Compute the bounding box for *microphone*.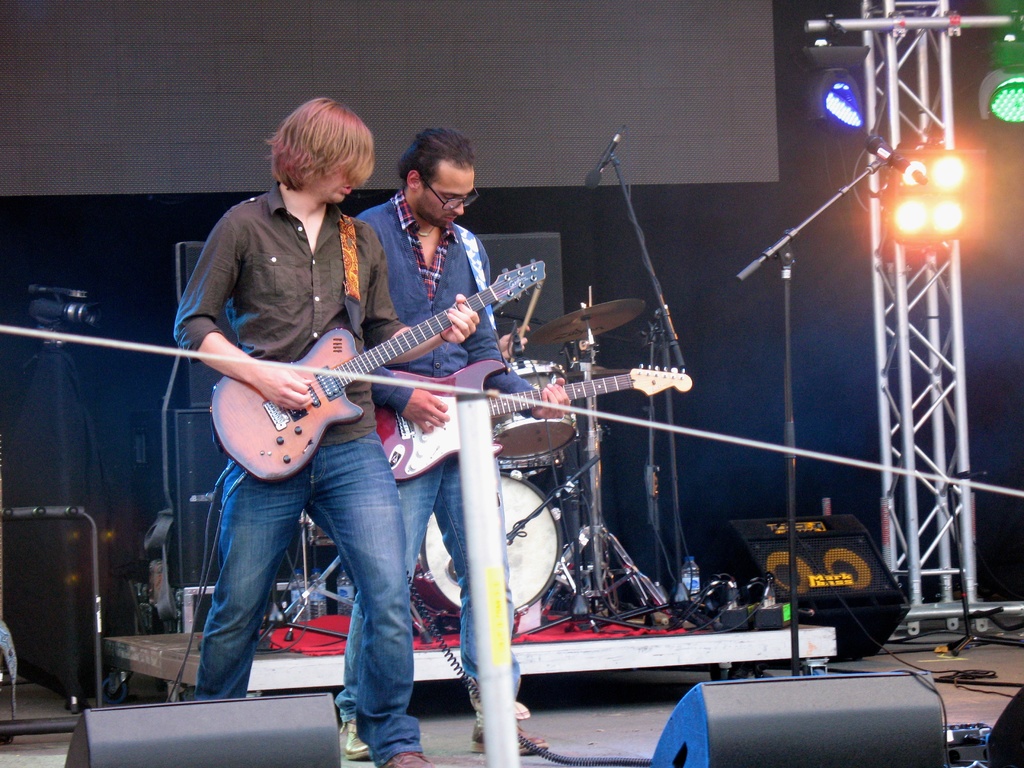
bbox=(858, 131, 925, 182).
